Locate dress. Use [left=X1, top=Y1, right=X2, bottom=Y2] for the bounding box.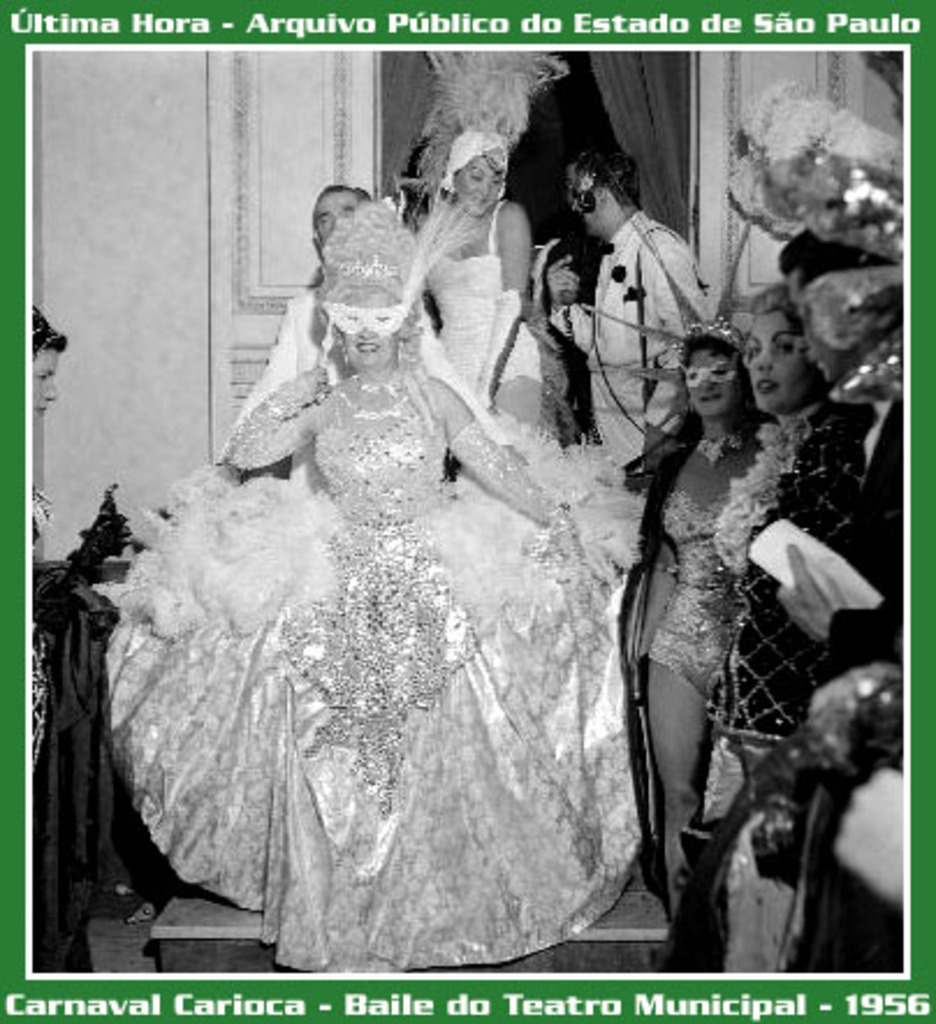
[left=424, top=204, right=540, bottom=392].
